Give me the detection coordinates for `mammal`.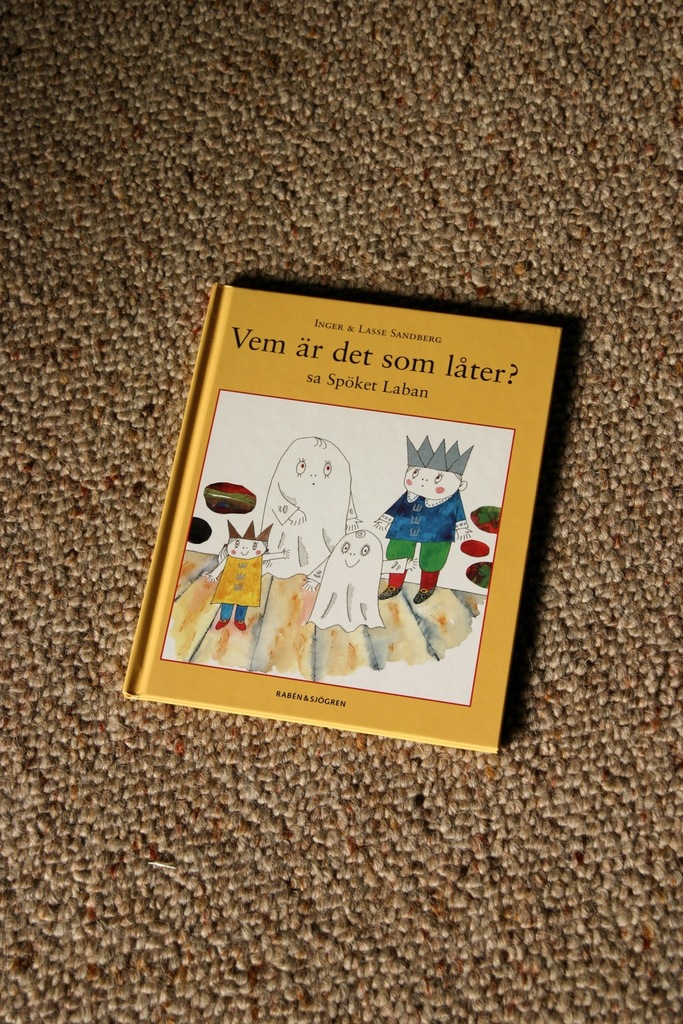
(206,518,285,631).
